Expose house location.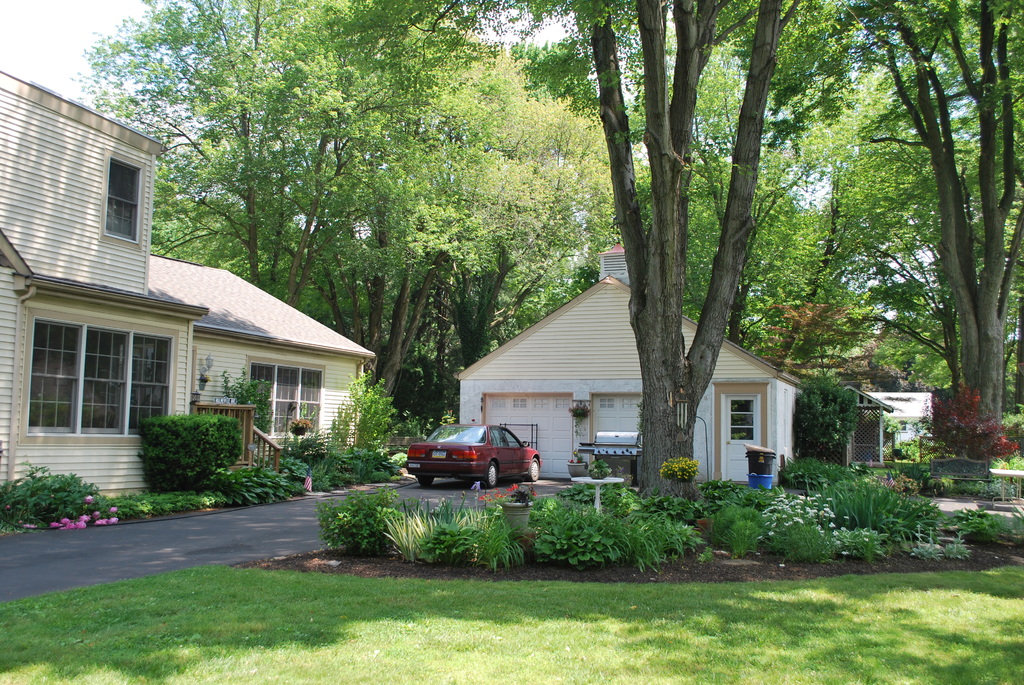
Exposed at Rect(836, 379, 894, 467).
